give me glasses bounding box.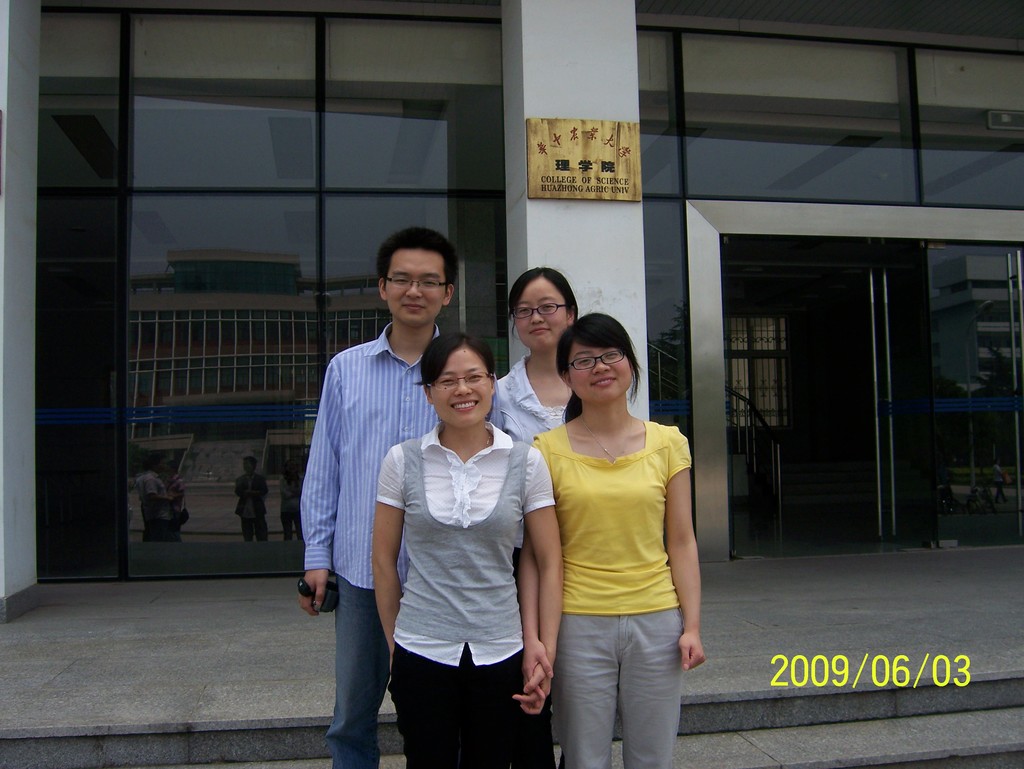
l=382, t=277, r=449, b=293.
